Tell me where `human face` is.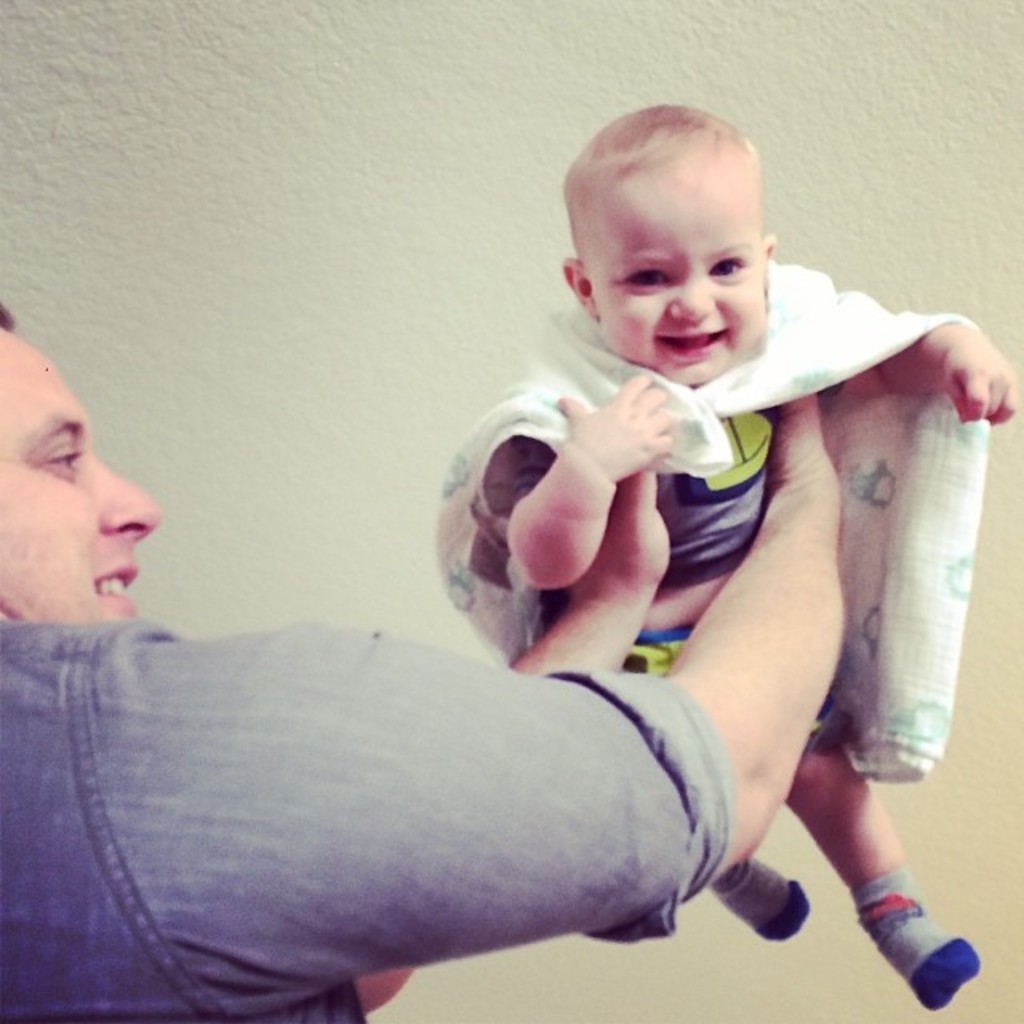
`human face` is at box=[579, 173, 774, 386].
